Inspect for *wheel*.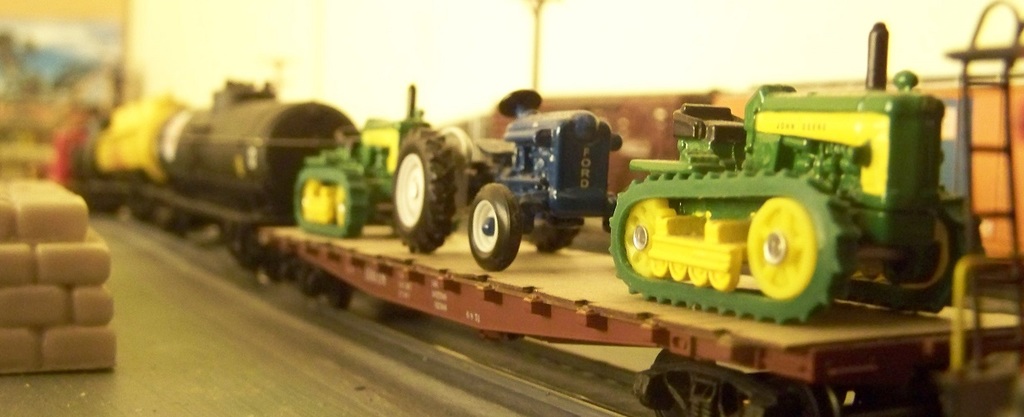
Inspection: <region>530, 218, 582, 252</region>.
